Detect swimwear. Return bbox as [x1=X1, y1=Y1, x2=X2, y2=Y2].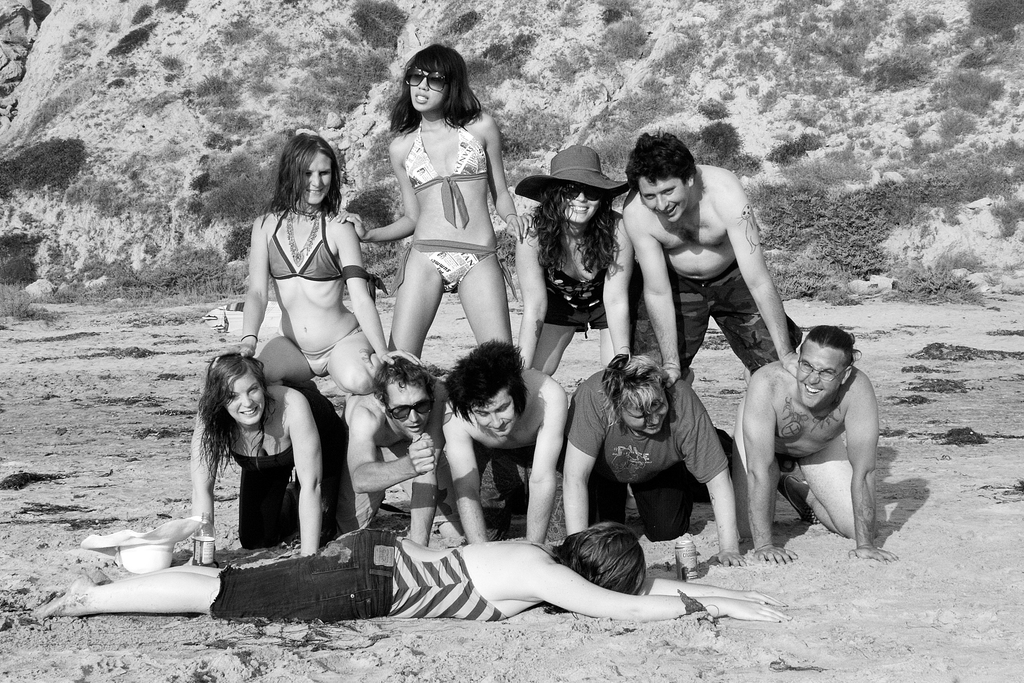
[x1=291, y1=324, x2=369, y2=379].
